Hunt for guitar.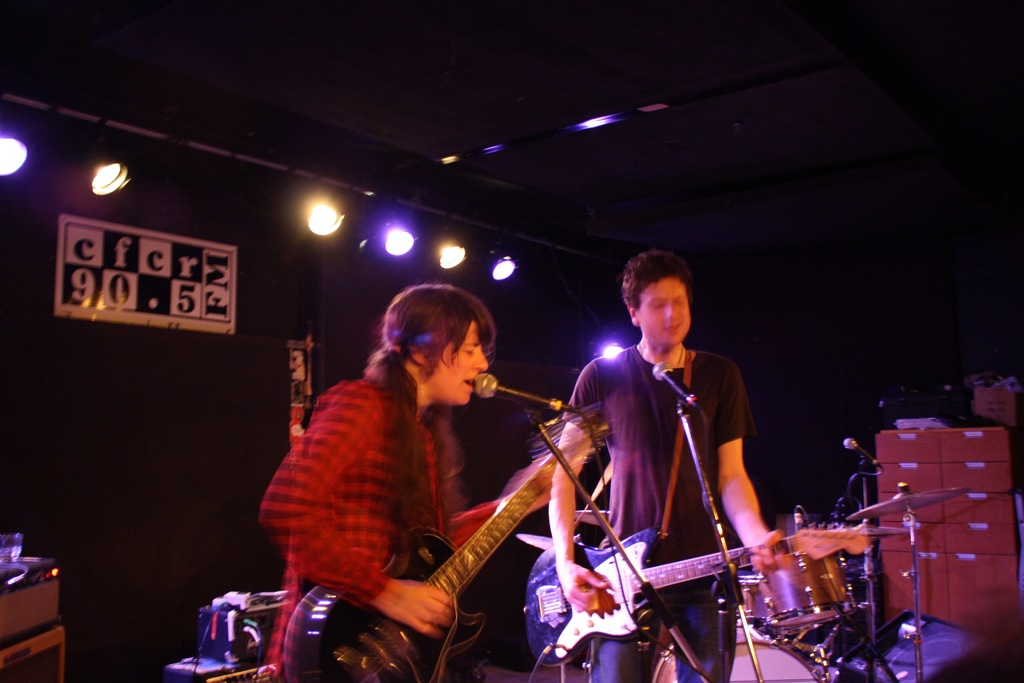
Hunted down at crop(519, 517, 897, 662).
